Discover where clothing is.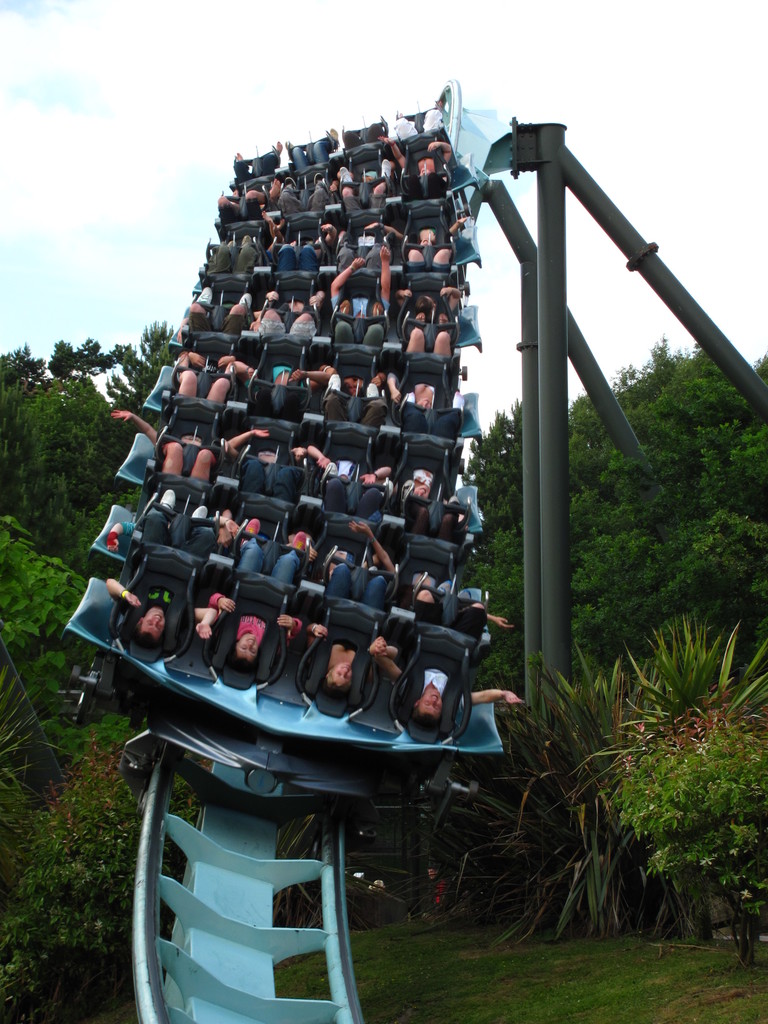
Discovered at 396, 603, 482, 696.
